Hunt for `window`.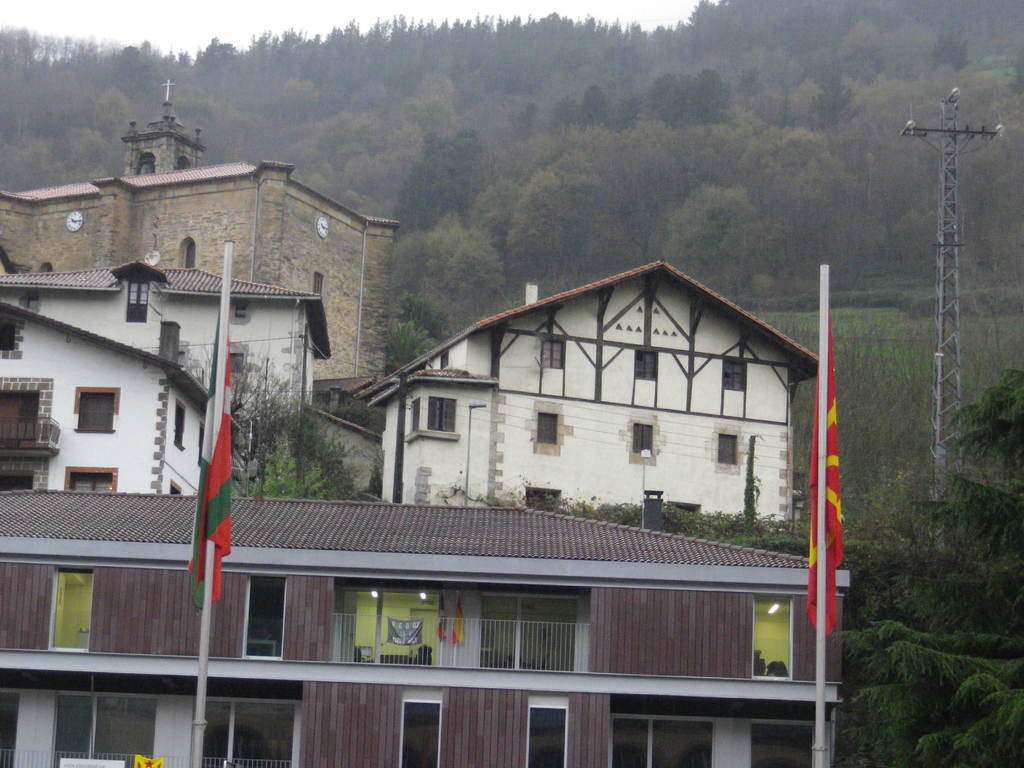
Hunted down at <bbox>67, 471, 113, 488</bbox>.
